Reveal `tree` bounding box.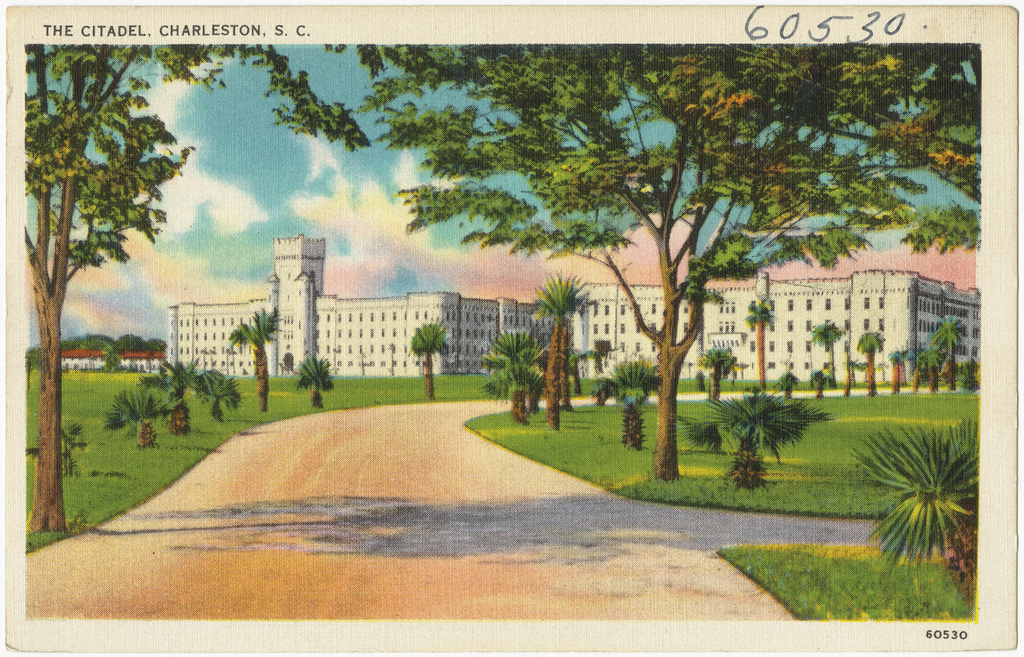
Revealed: 615,354,659,452.
